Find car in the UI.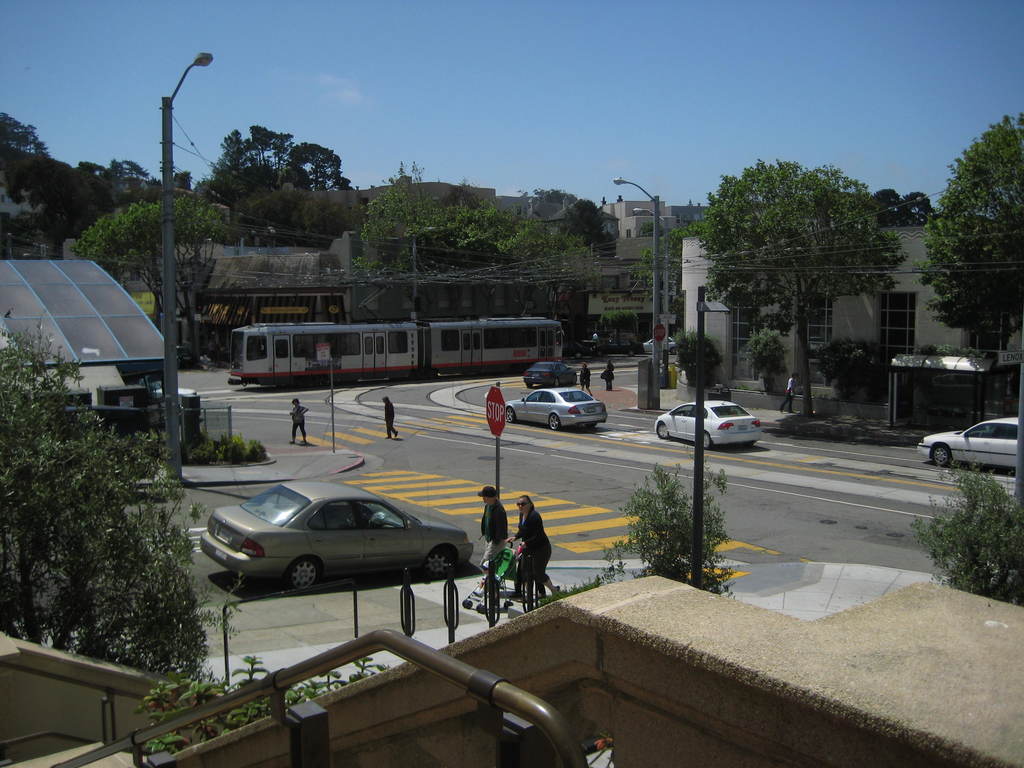
UI element at rect(520, 364, 577, 384).
